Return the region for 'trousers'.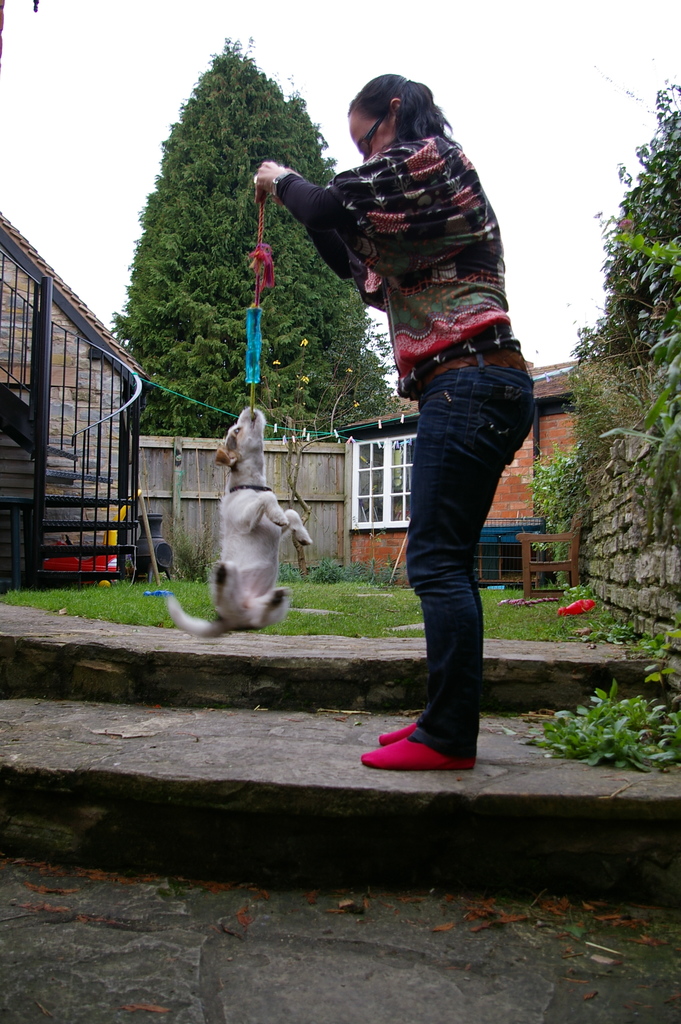
403 344 539 755.
